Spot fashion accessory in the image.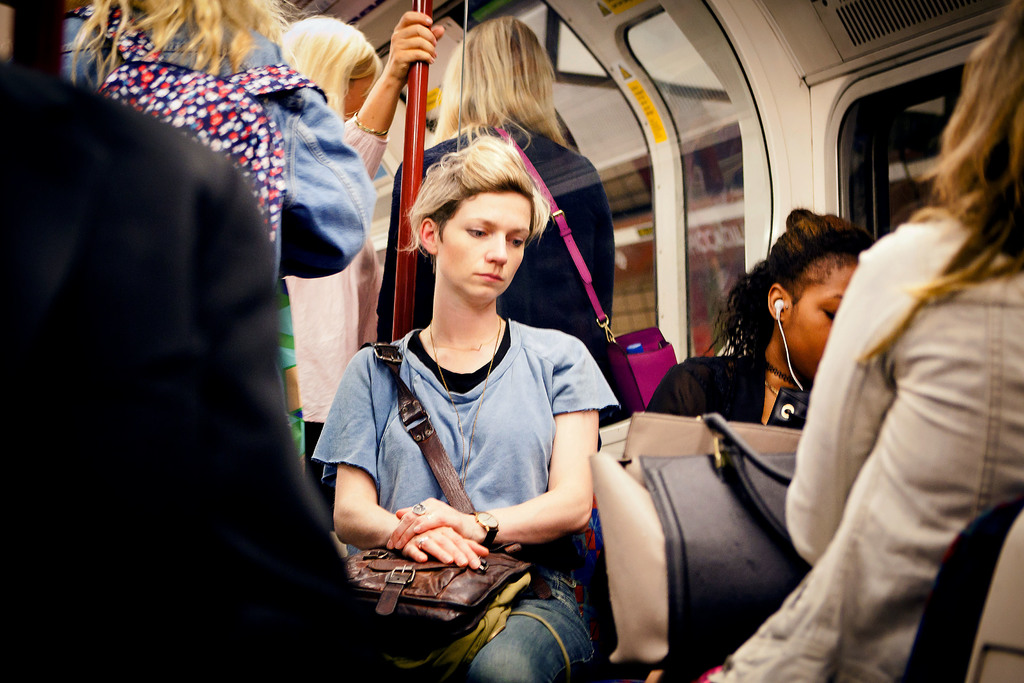
fashion accessory found at l=430, t=315, r=500, b=493.
